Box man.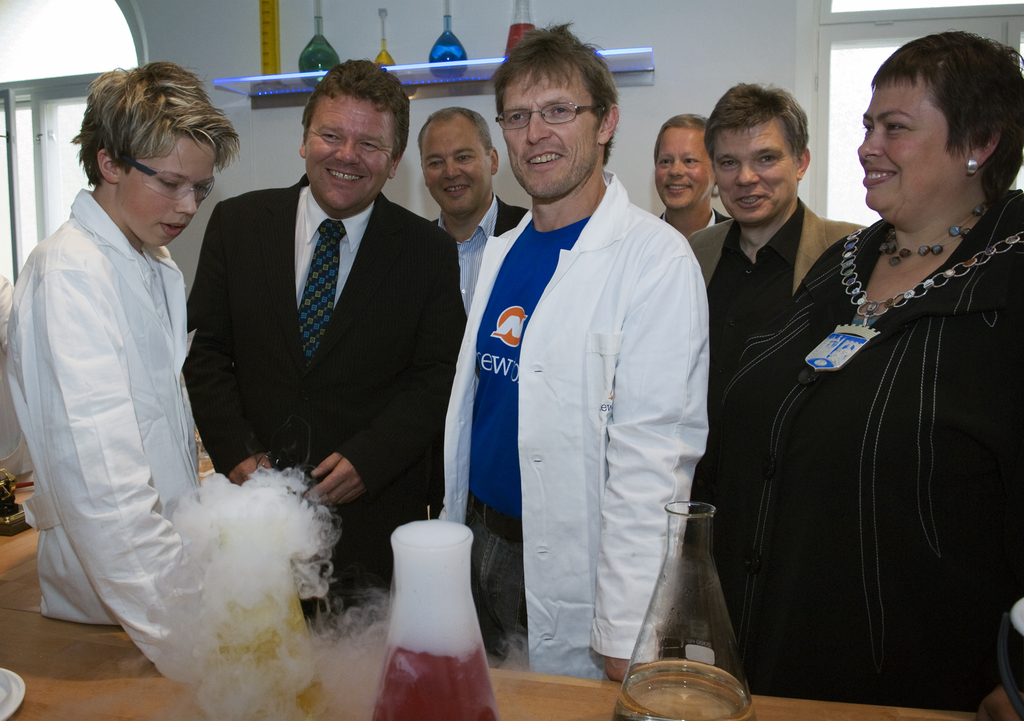
rect(678, 83, 865, 692).
